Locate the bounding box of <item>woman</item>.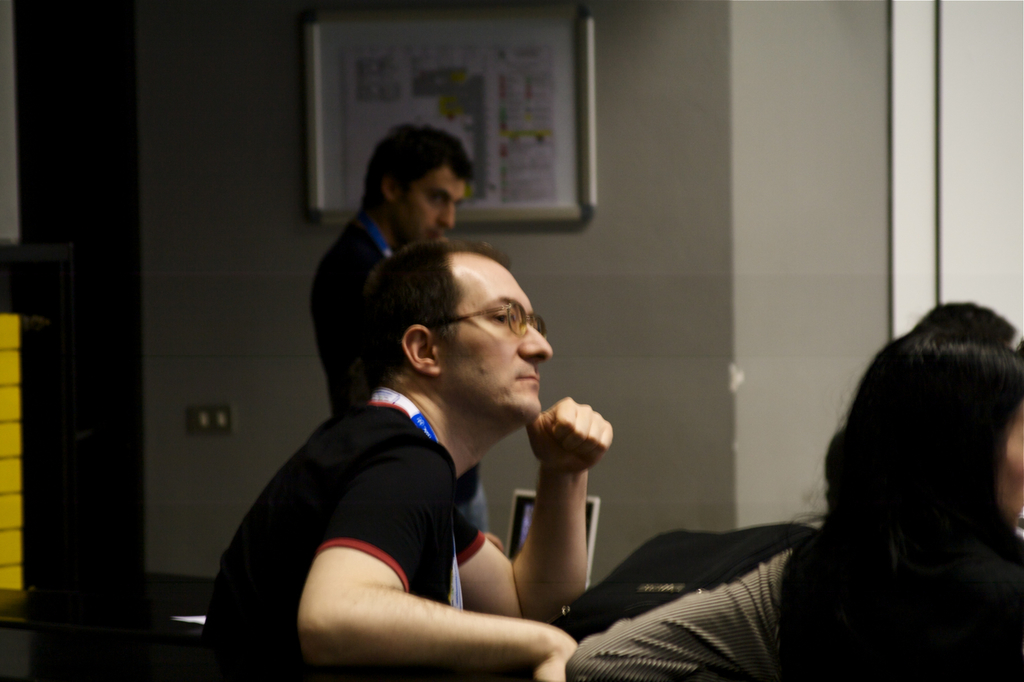
Bounding box: select_region(561, 340, 1023, 681).
